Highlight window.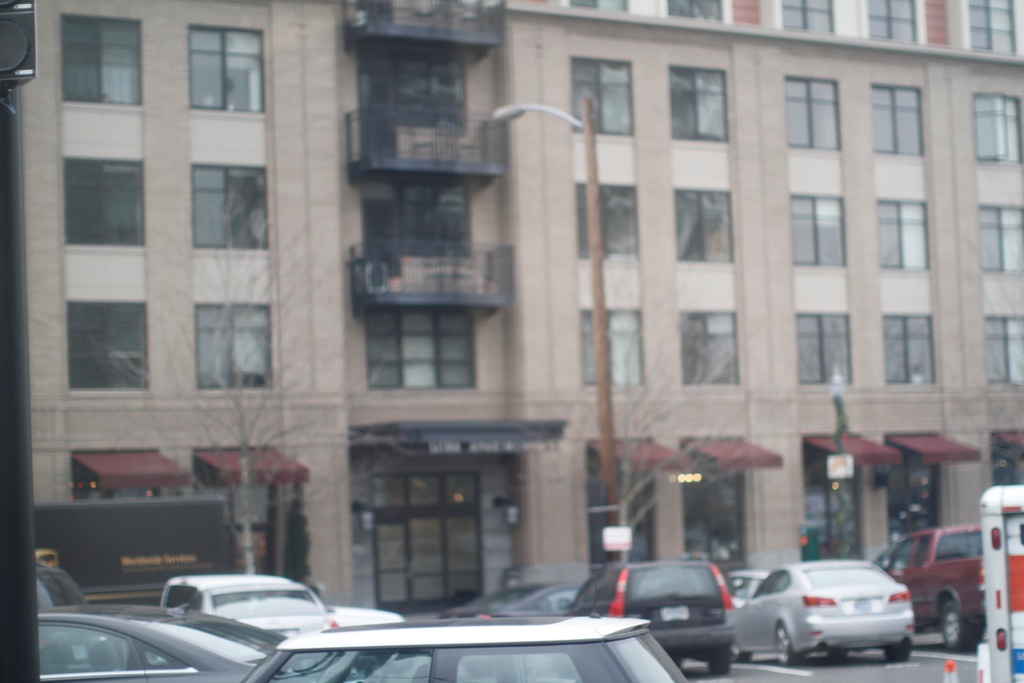
Highlighted region: x1=166 y1=582 x2=195 y2=606.
